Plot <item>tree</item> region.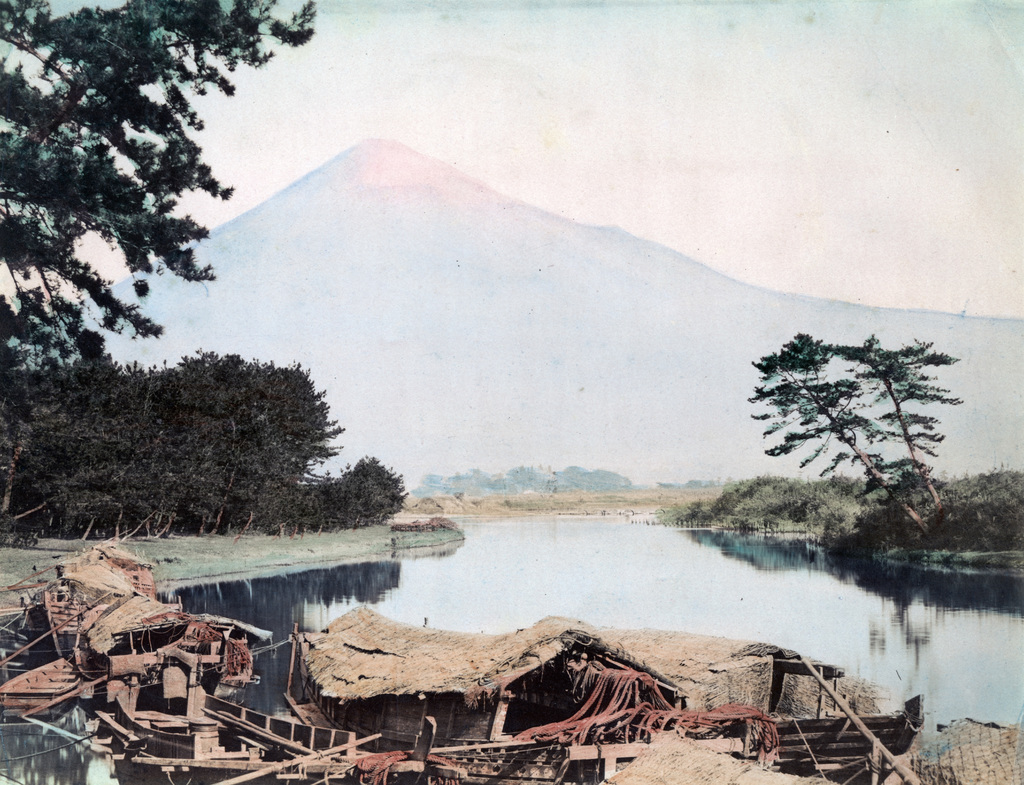
Plotted at left=735, top=312, right=959, bottom=551.
